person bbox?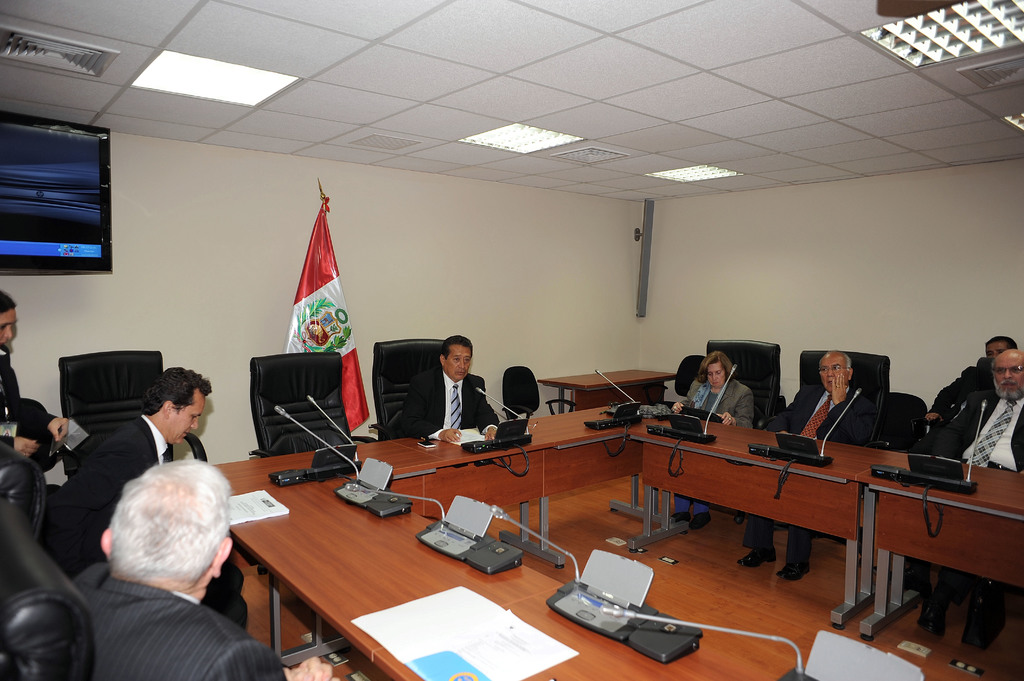
[x1=70, y1=451, x2=343, y2=680]
